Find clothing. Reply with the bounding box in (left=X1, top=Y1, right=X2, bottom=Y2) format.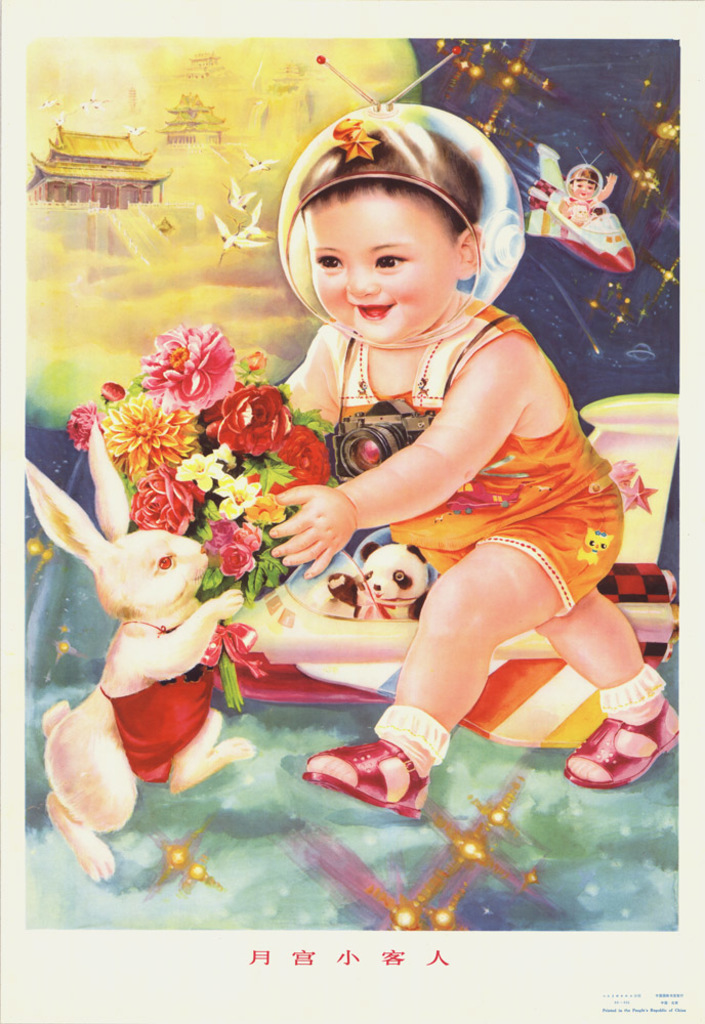
(left=290, top=292, right=632, bottom=613).
